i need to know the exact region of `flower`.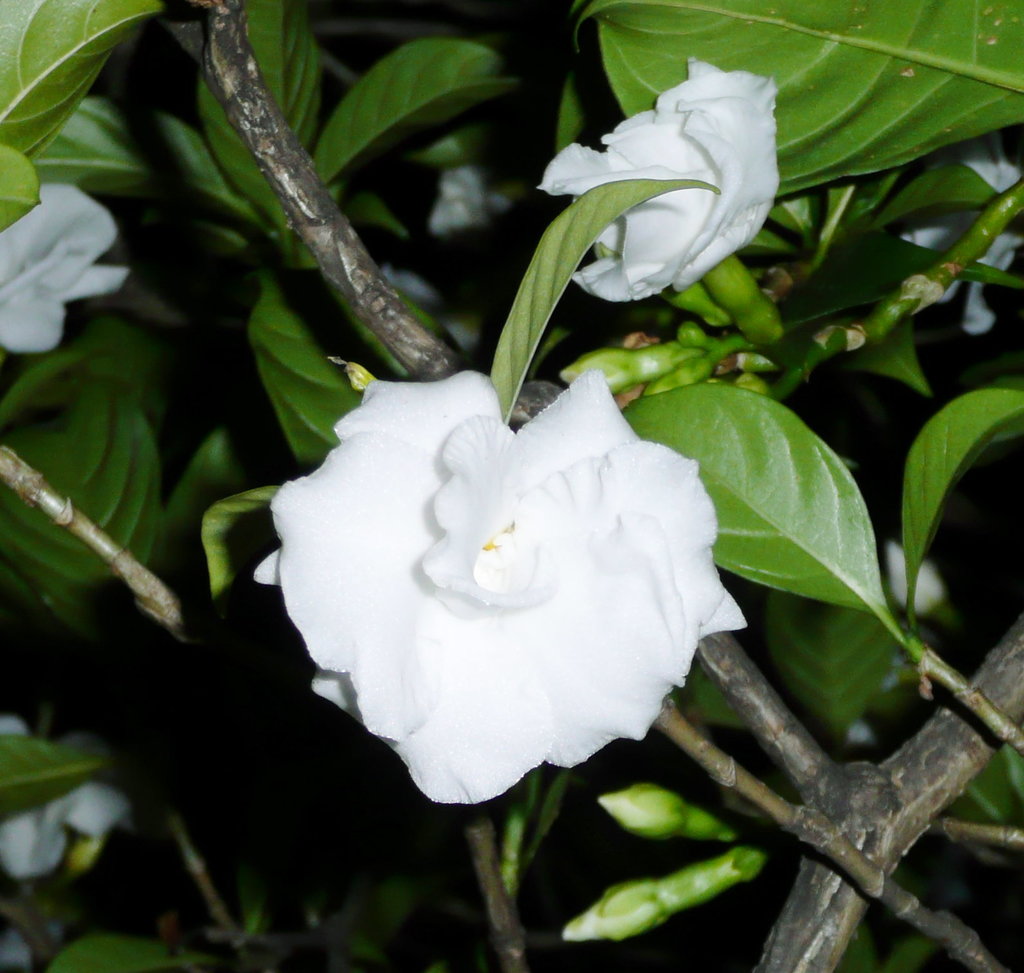
Region: [left=0, top=178, right=125, bottom=353].
